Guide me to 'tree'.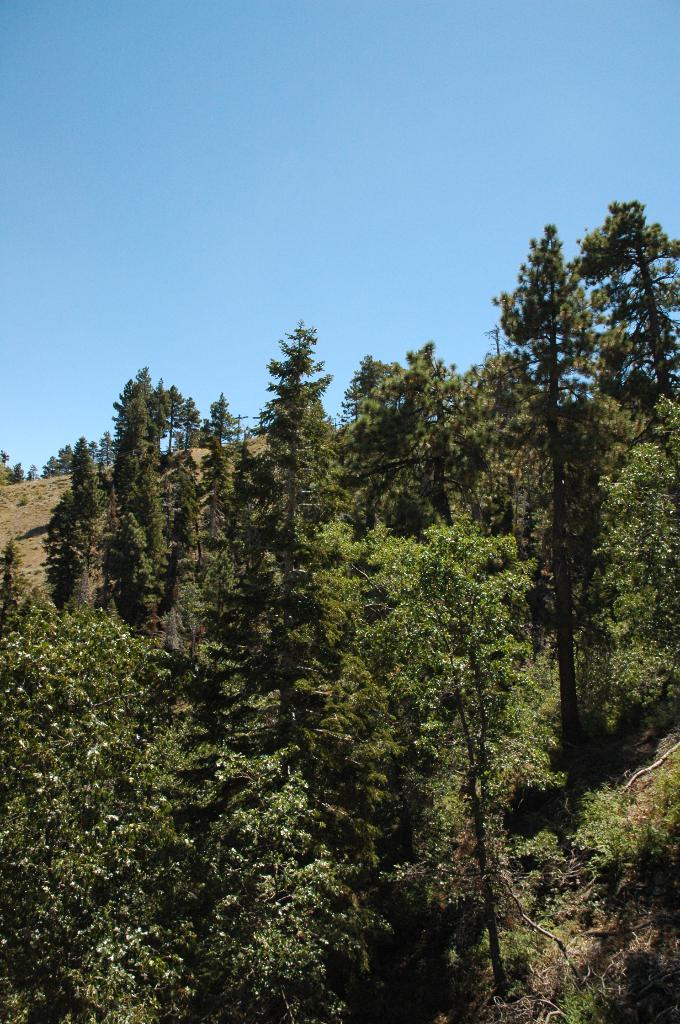
Guidance: 255:302:343:474.
